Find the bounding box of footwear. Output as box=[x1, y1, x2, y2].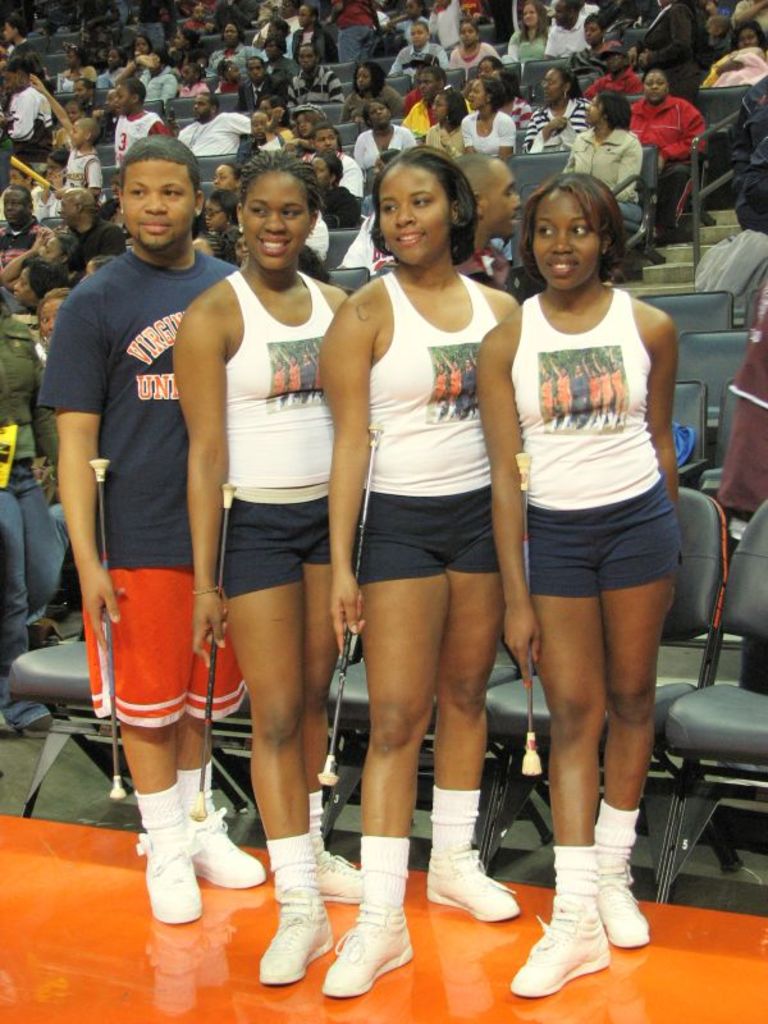
box=[333, 890, 412, 998].
